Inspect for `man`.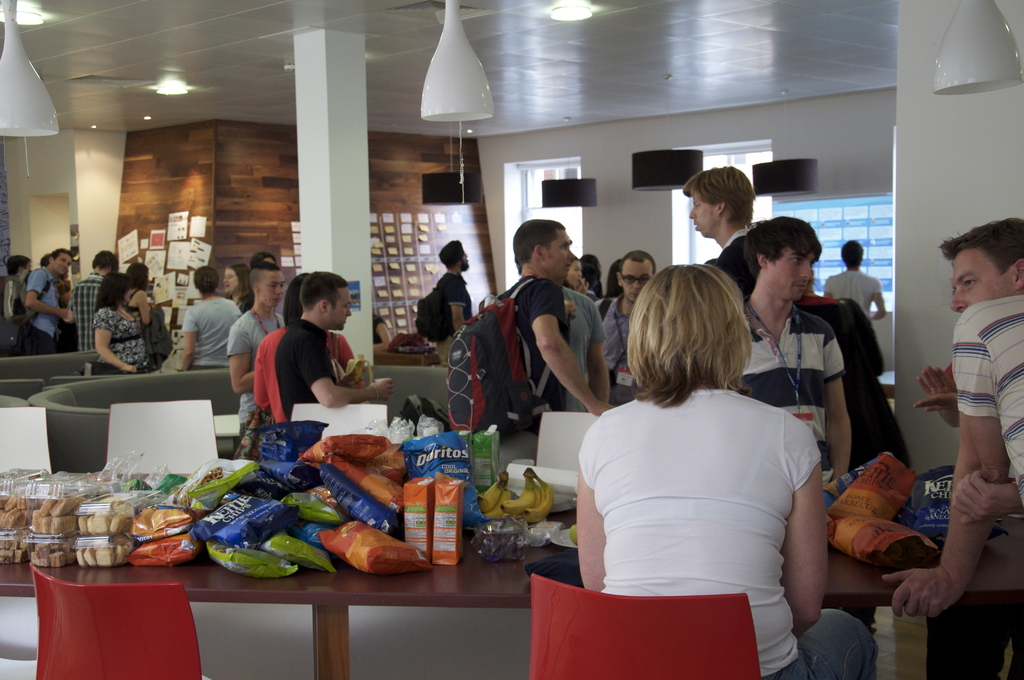
Inspection: l=223, t=264, r=287, b=430.
